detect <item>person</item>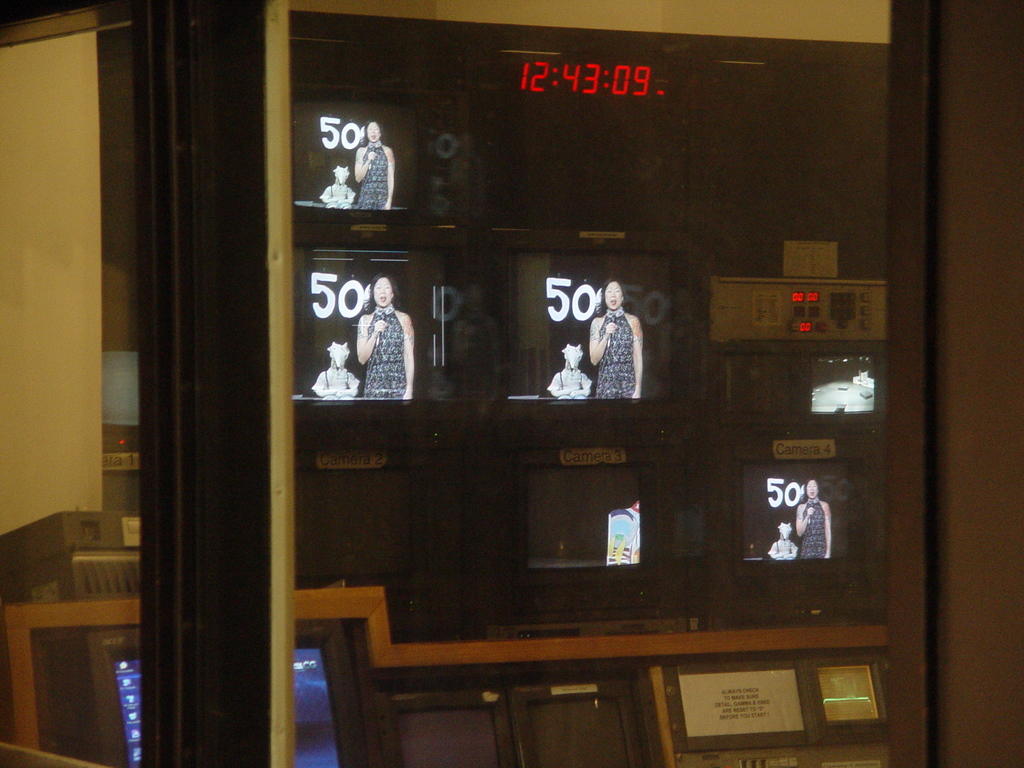
(left=356, top=270, right=417, bottom=404)
